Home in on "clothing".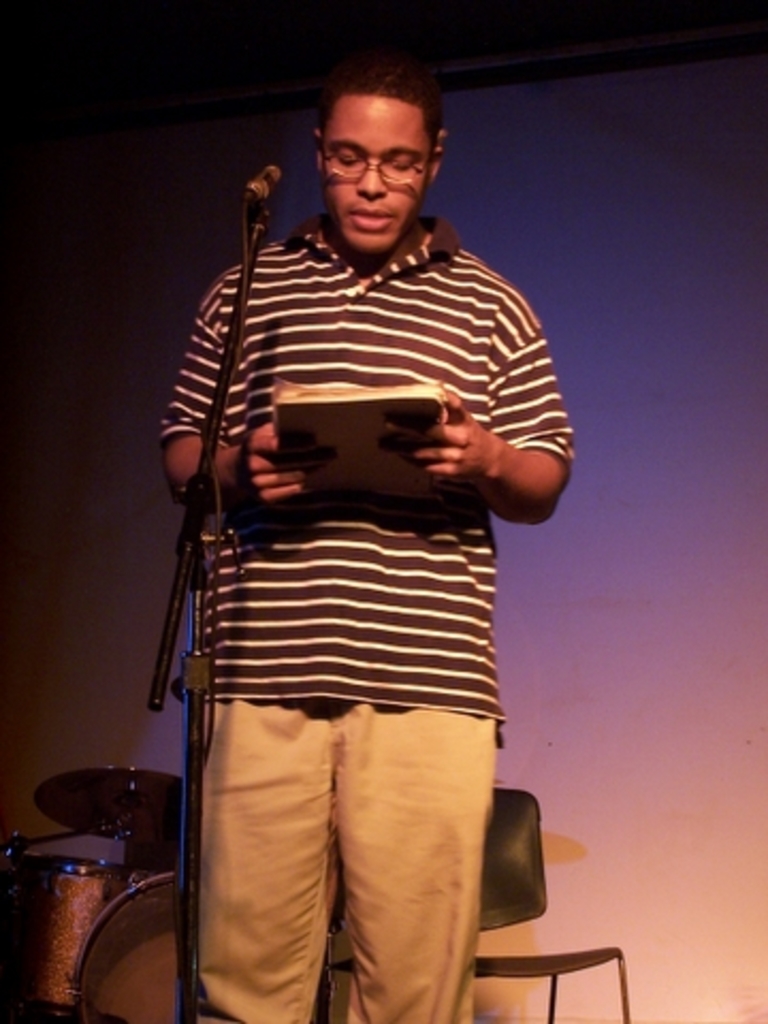
Homed in at Rect(151, 160, 580, 1022).
